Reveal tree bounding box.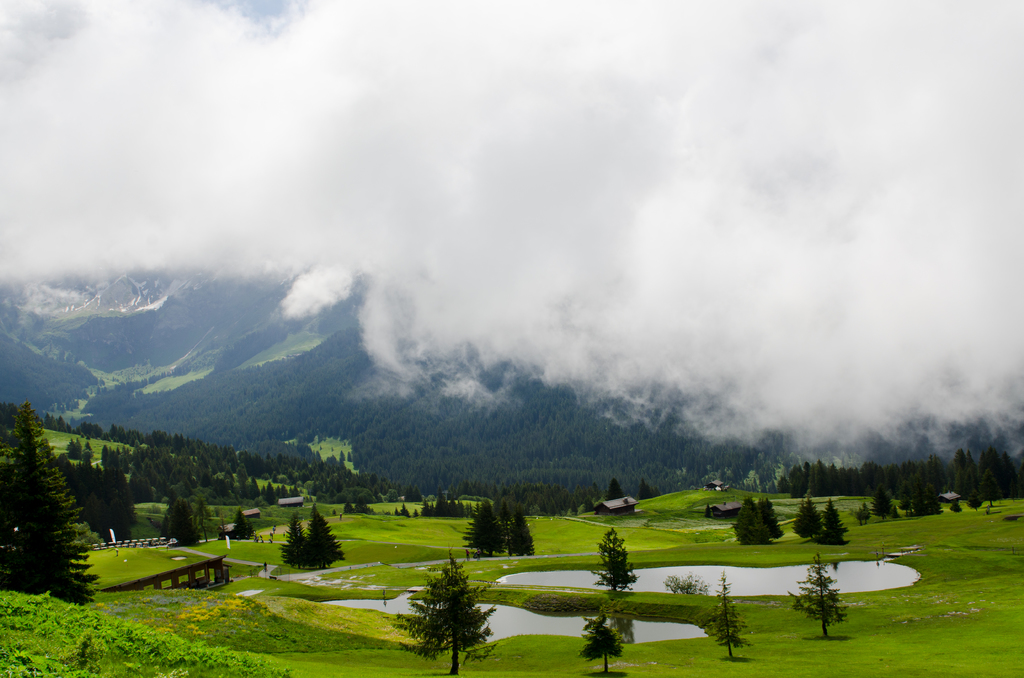
Revealed: rect(580, 608, 620, 672).
